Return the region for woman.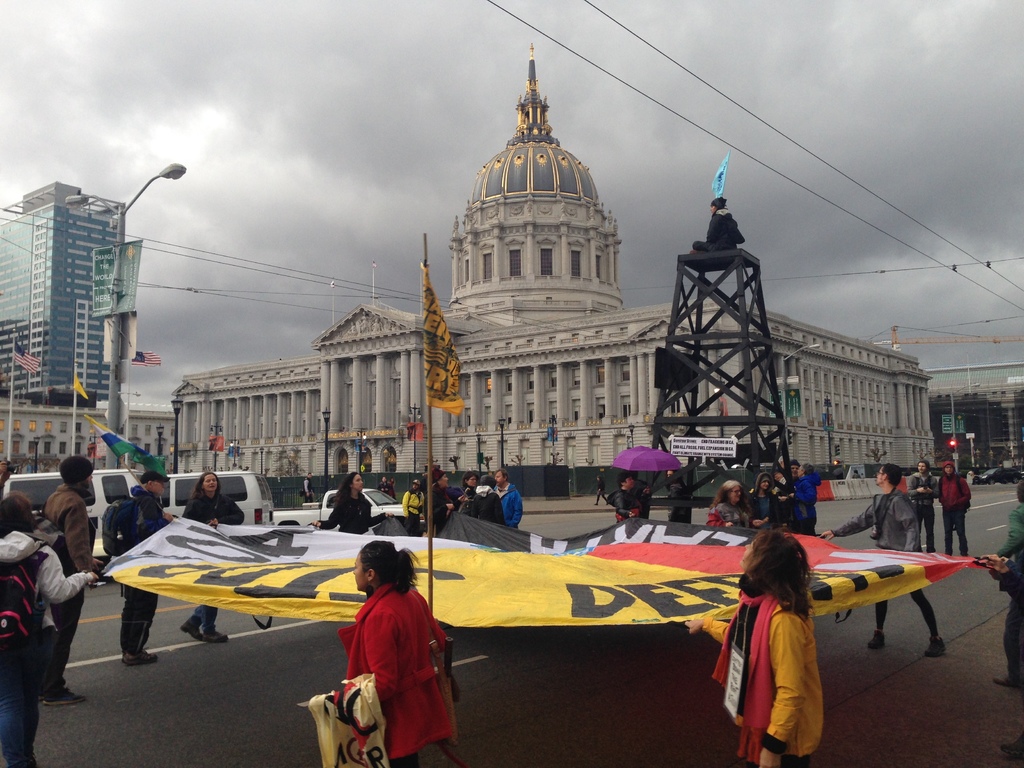
[470, 475, 505, 526].
